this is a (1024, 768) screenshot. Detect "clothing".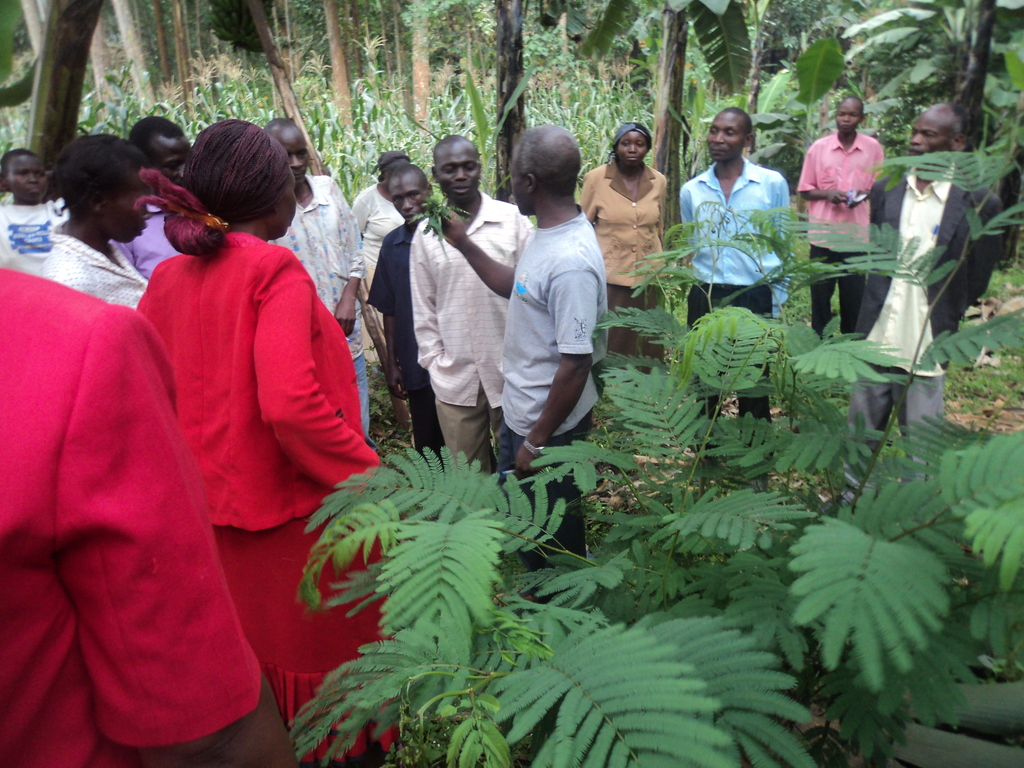
{"x1": 497, "y1": 206, "x2": 609, "y2": 577}.
